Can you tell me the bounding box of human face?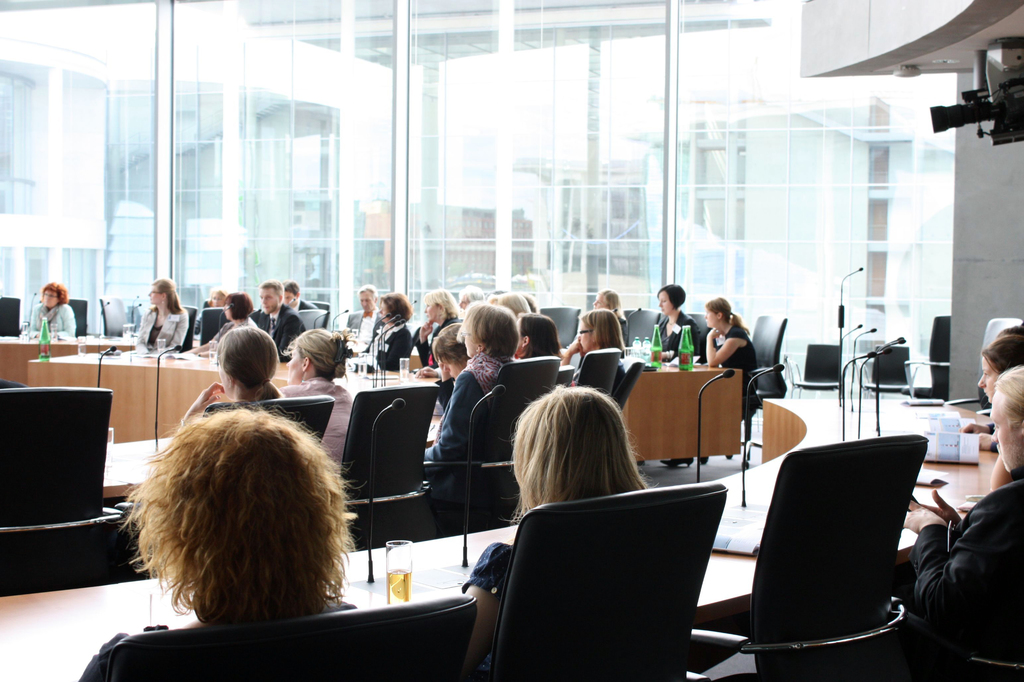
l=41, t=288, r=61, b=312.
